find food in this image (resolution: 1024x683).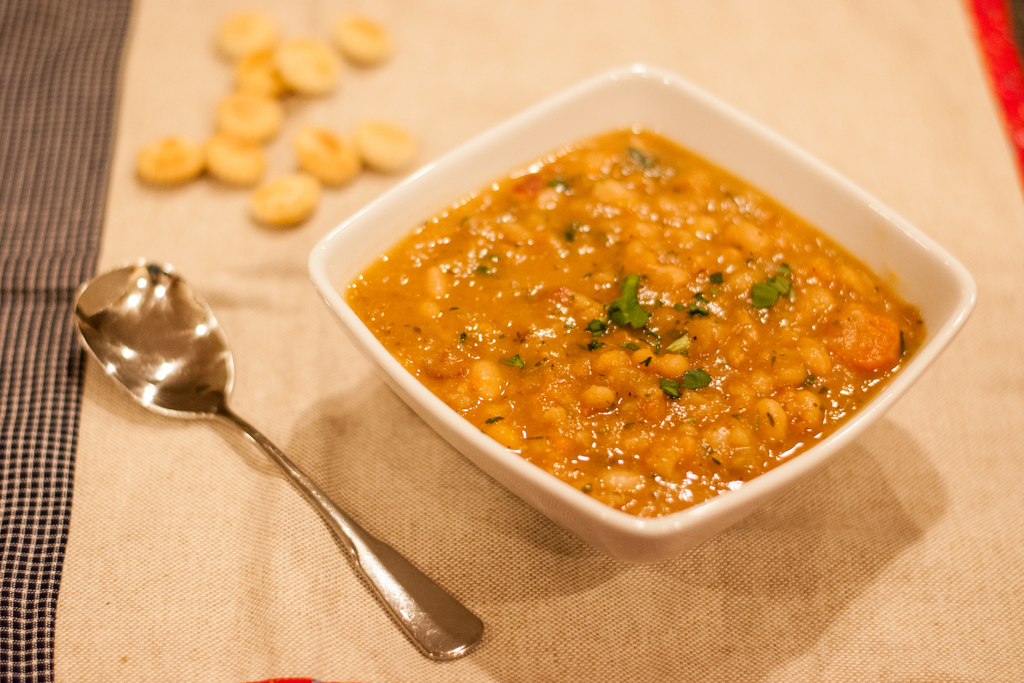
(x1=348, y1=111, x2=910, y2=522).
